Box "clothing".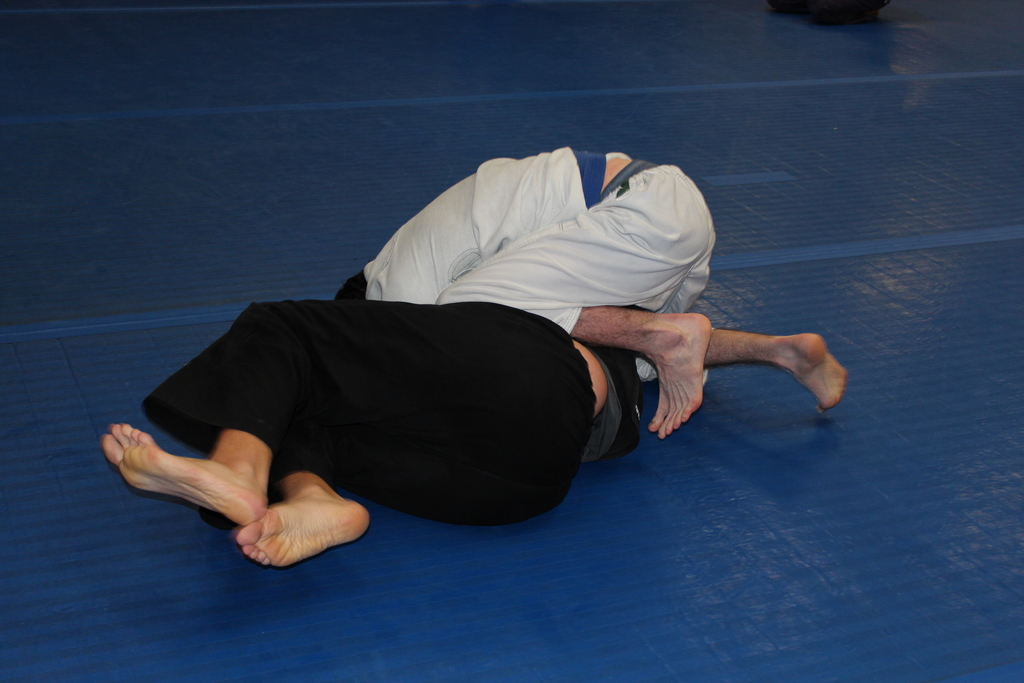
Rect(358, 142, 721, 381).
